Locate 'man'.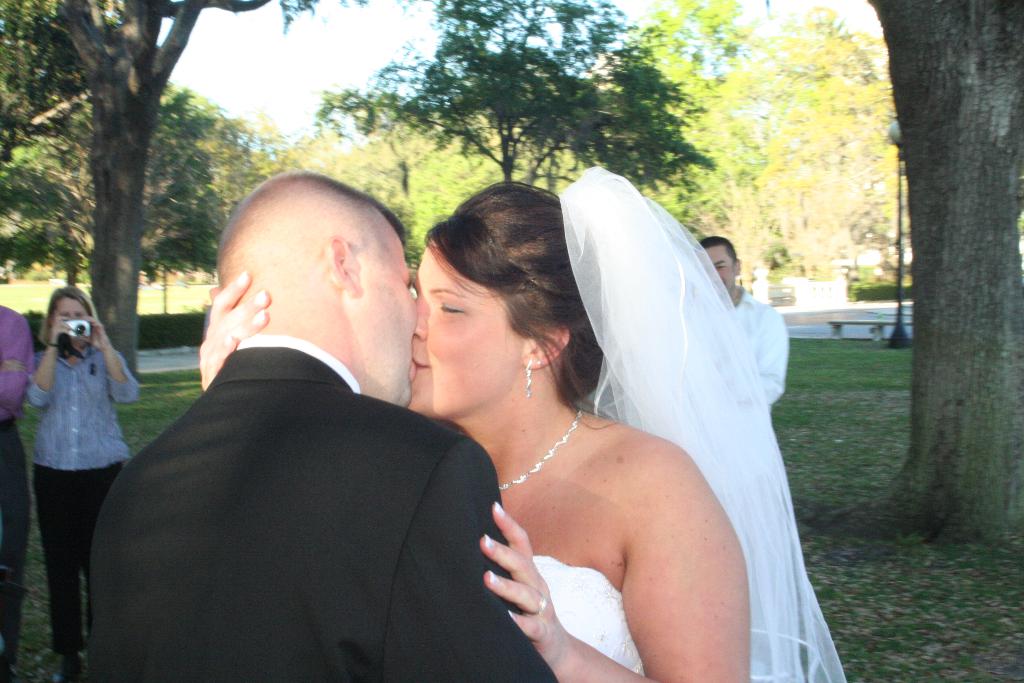
Bounding box: box(83, 177, 527, 675).
